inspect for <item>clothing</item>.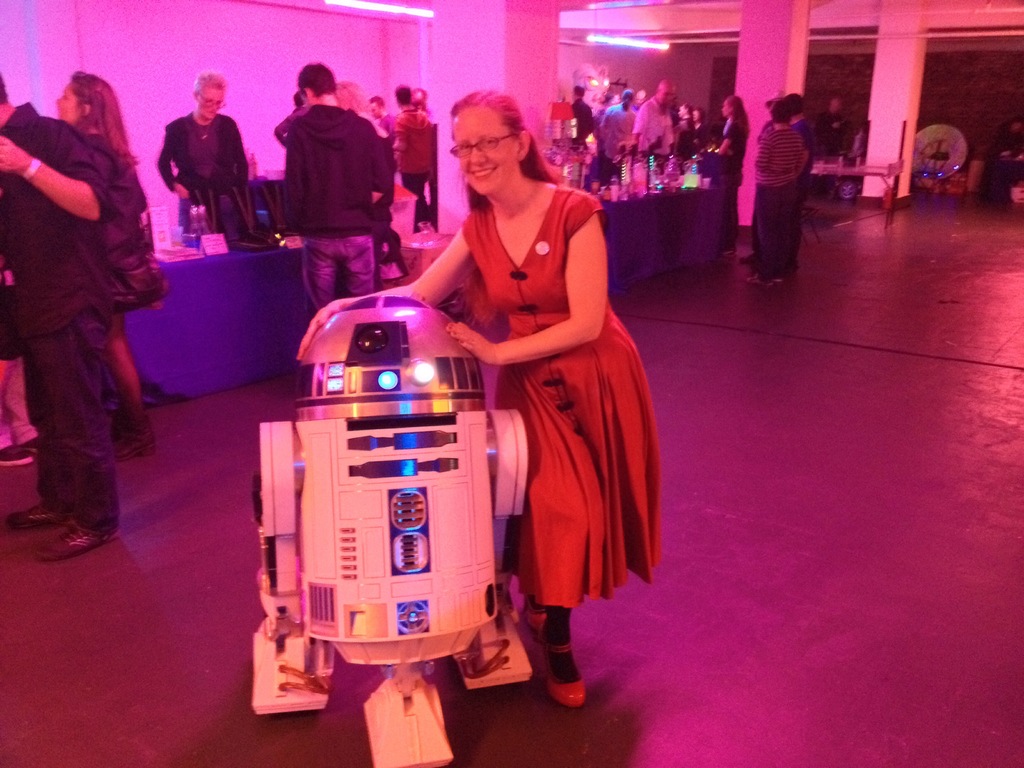
Inspection: (x1=385, y1=104, x2=443, y2=229).
